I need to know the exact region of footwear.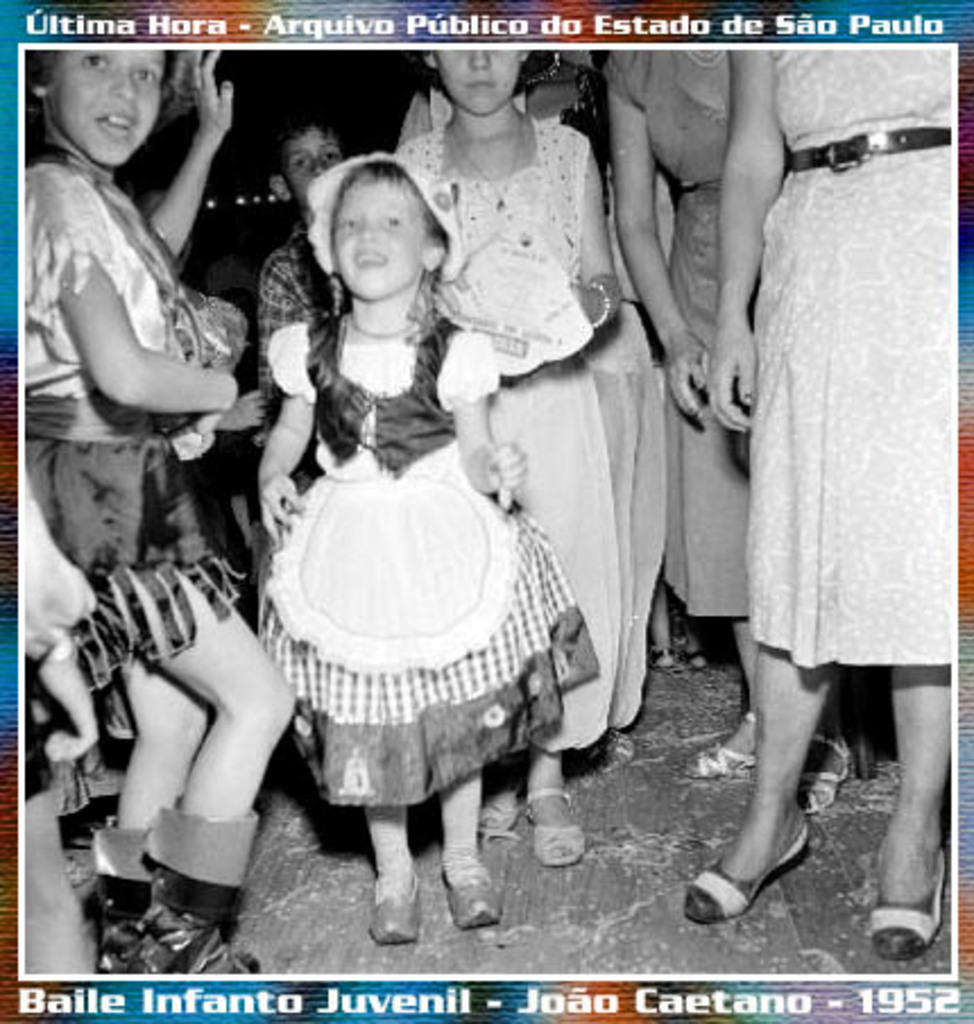
Region: locate(480, 777, 519, 838).
